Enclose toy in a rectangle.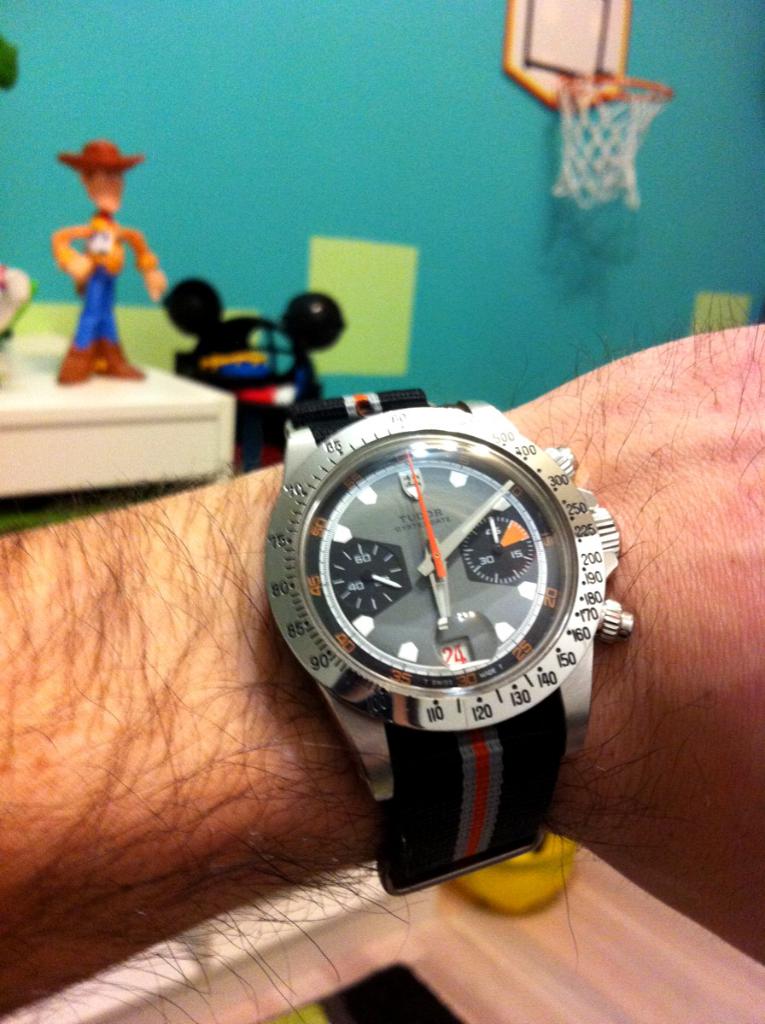
(0,33,20,88).
